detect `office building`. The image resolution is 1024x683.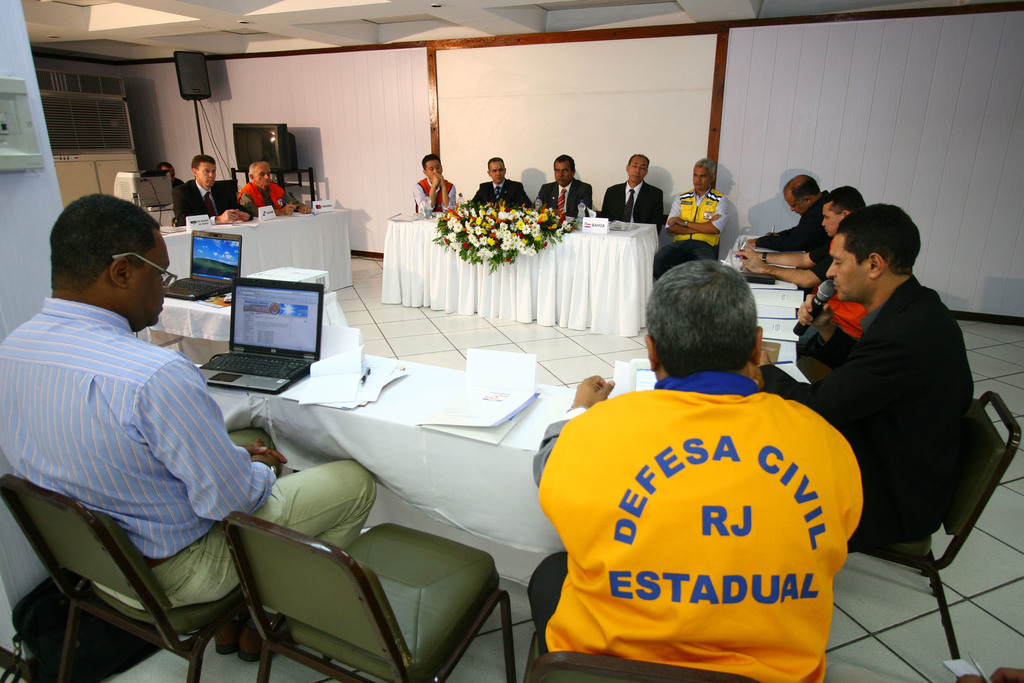
Rect(10, 22, 836, 669).
